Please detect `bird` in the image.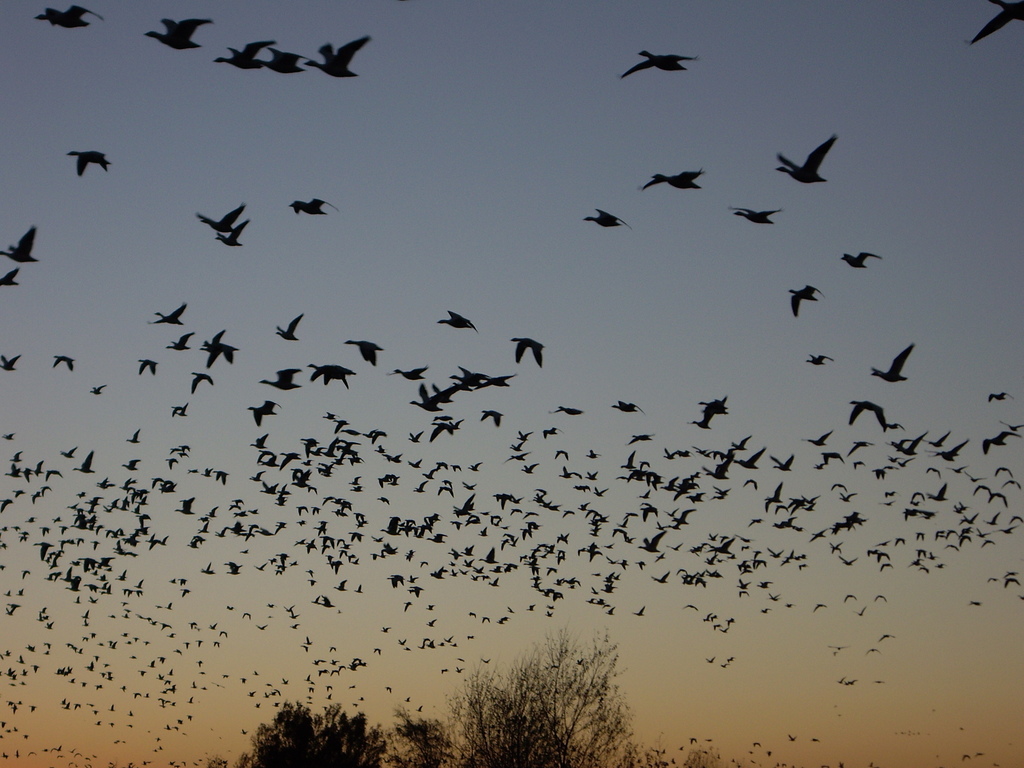
select_region(390, 364, 426, 379).
